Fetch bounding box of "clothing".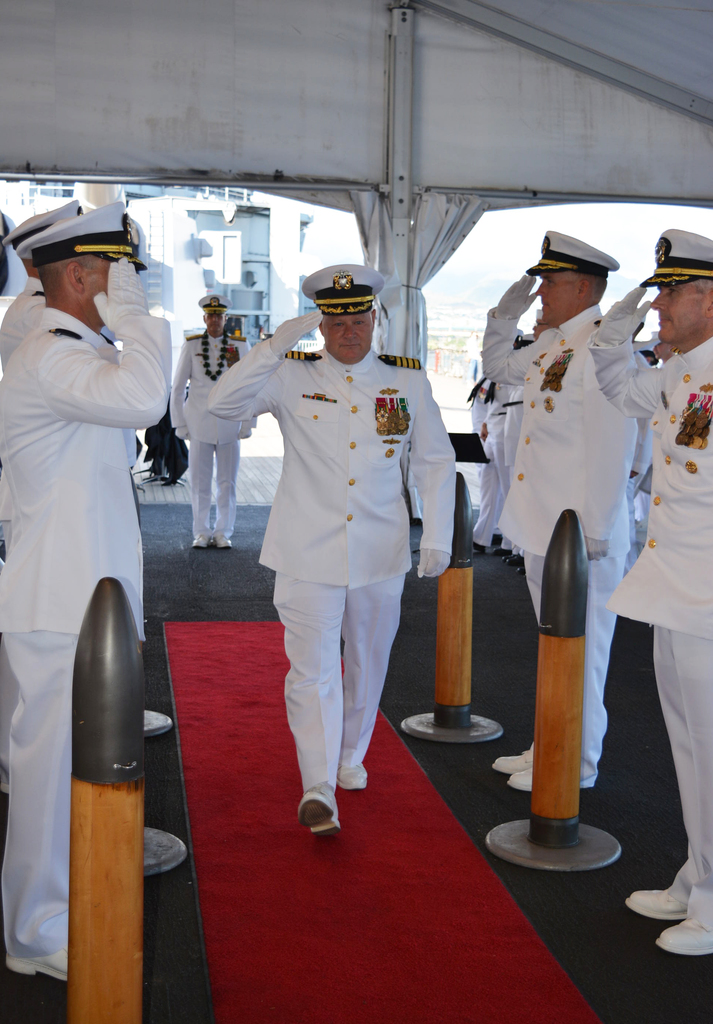
Bbox: 588/294/712/917.
